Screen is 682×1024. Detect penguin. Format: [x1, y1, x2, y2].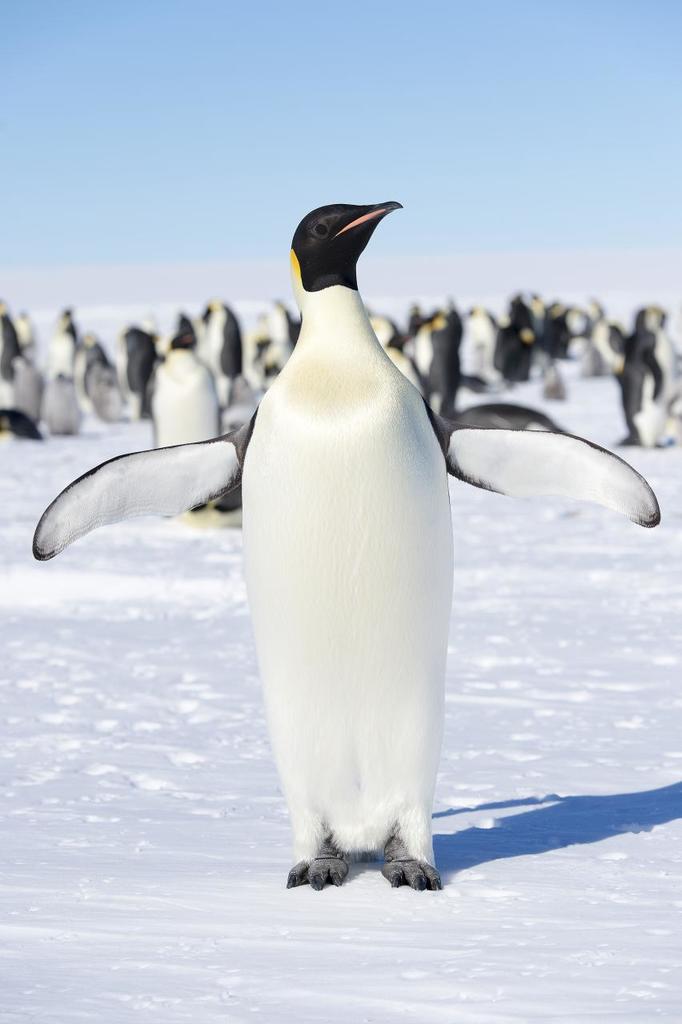
[435, 306, 462, 362].
